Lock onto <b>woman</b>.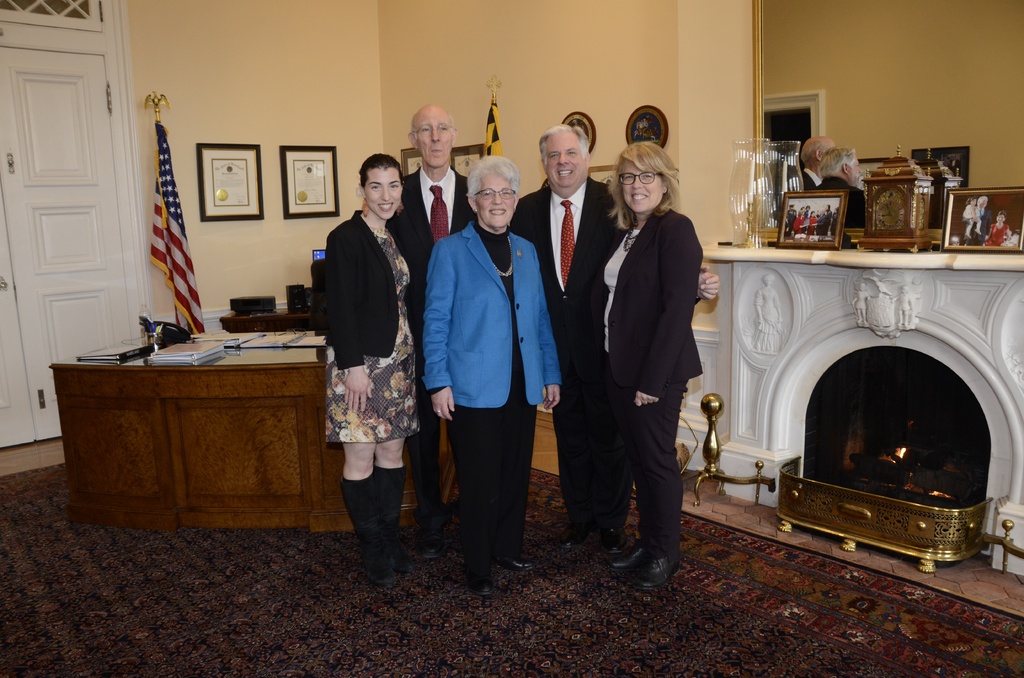
Locked: select_region(577, 139, 711, 590).
